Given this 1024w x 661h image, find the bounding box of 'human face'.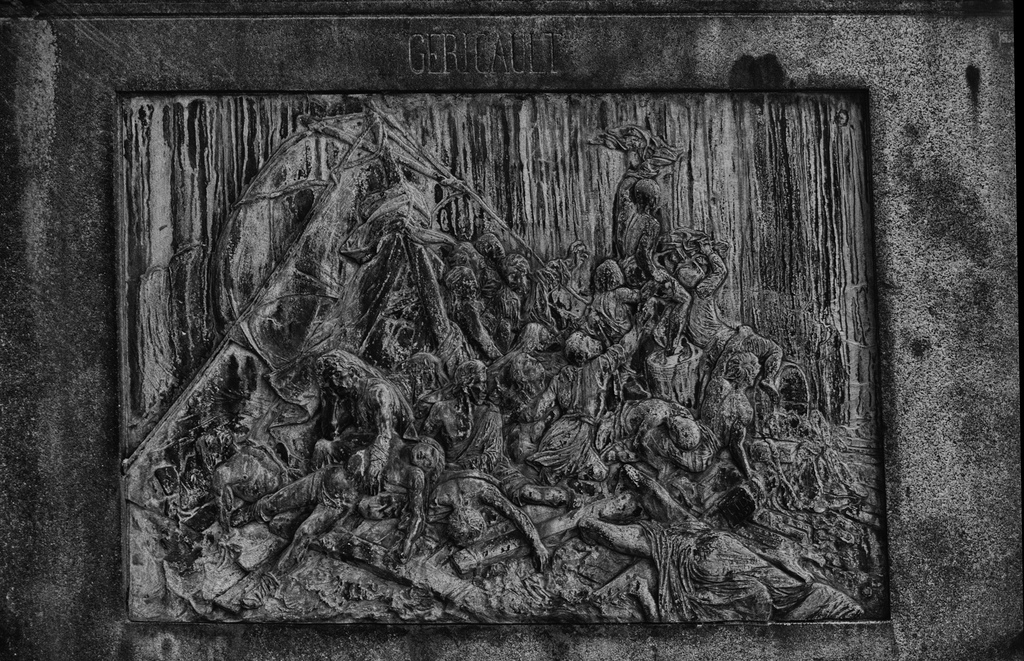
<box>664,411,697,450</box>.
